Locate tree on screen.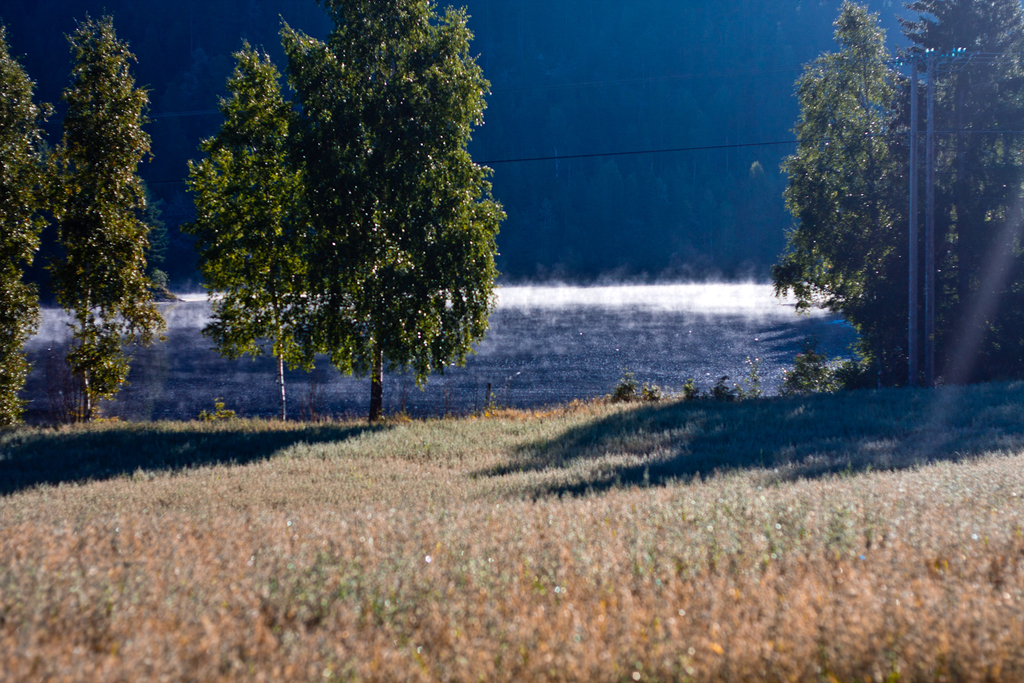
On screen at select_region(271, 0, 508, 431).
